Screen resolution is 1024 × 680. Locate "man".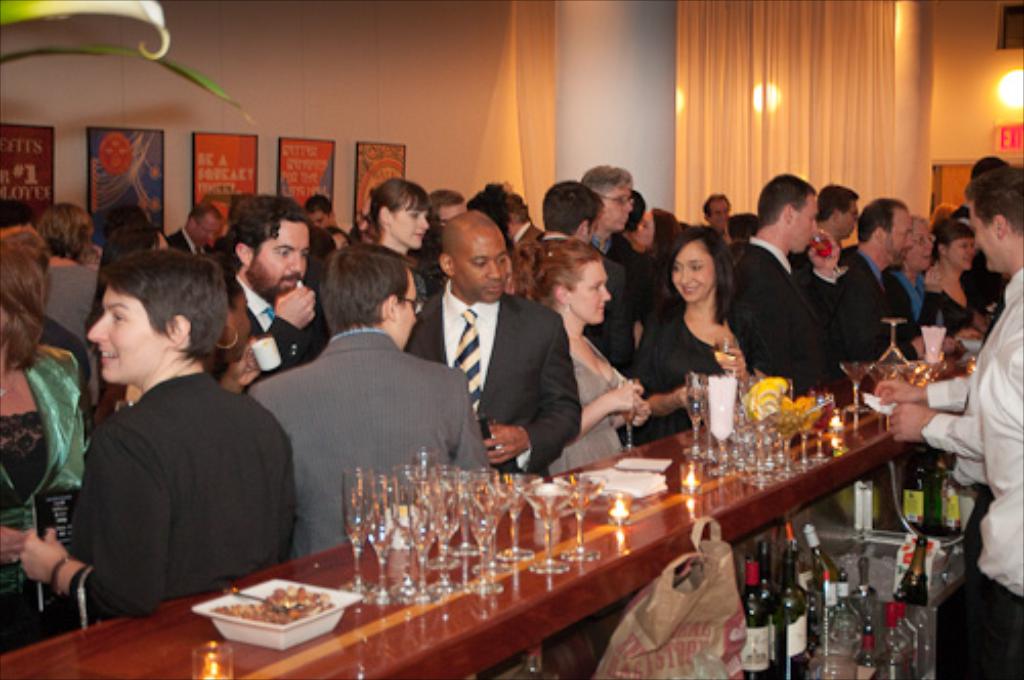
[408,211,596,469].
